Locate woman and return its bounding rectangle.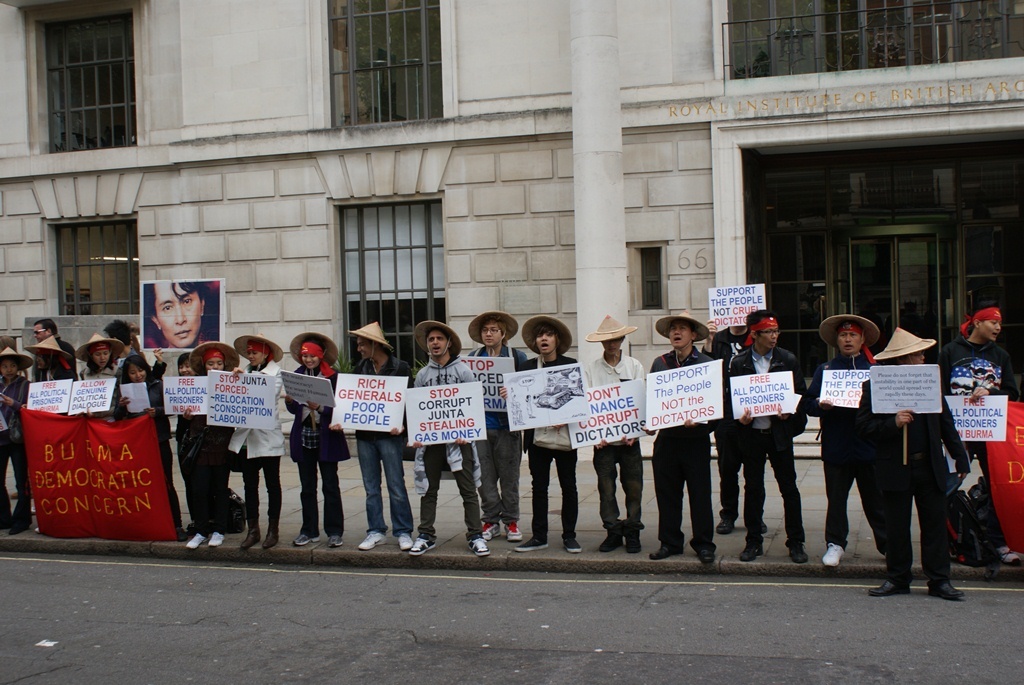
rect(280, 329, 351, 553).
